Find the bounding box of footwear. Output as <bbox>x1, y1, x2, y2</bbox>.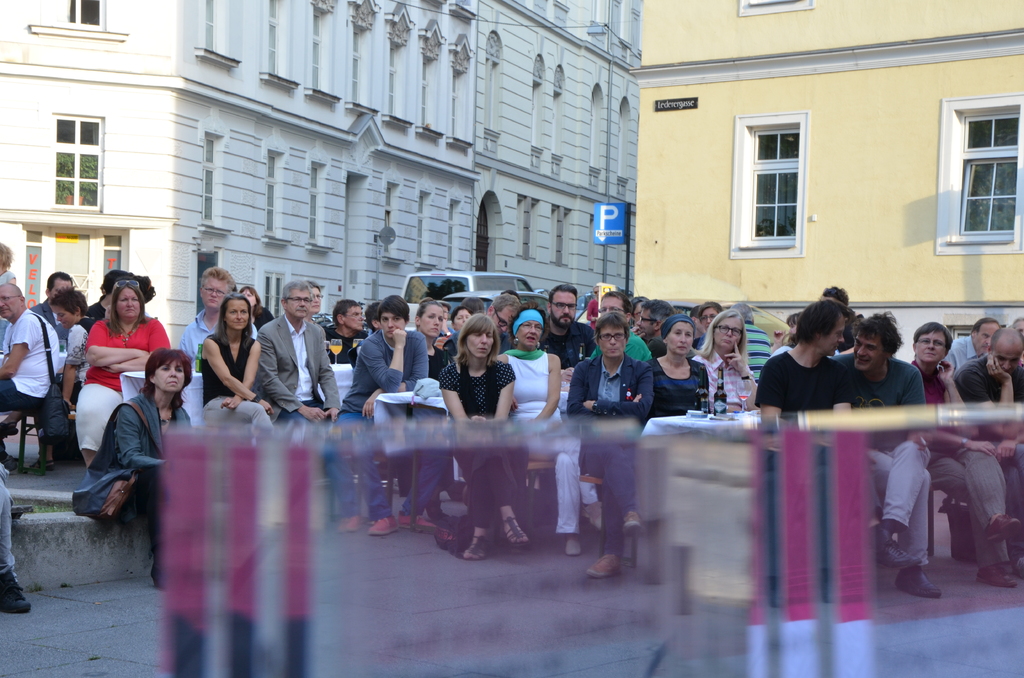
<bbox>398, 509, 435, 530</bbox>.
